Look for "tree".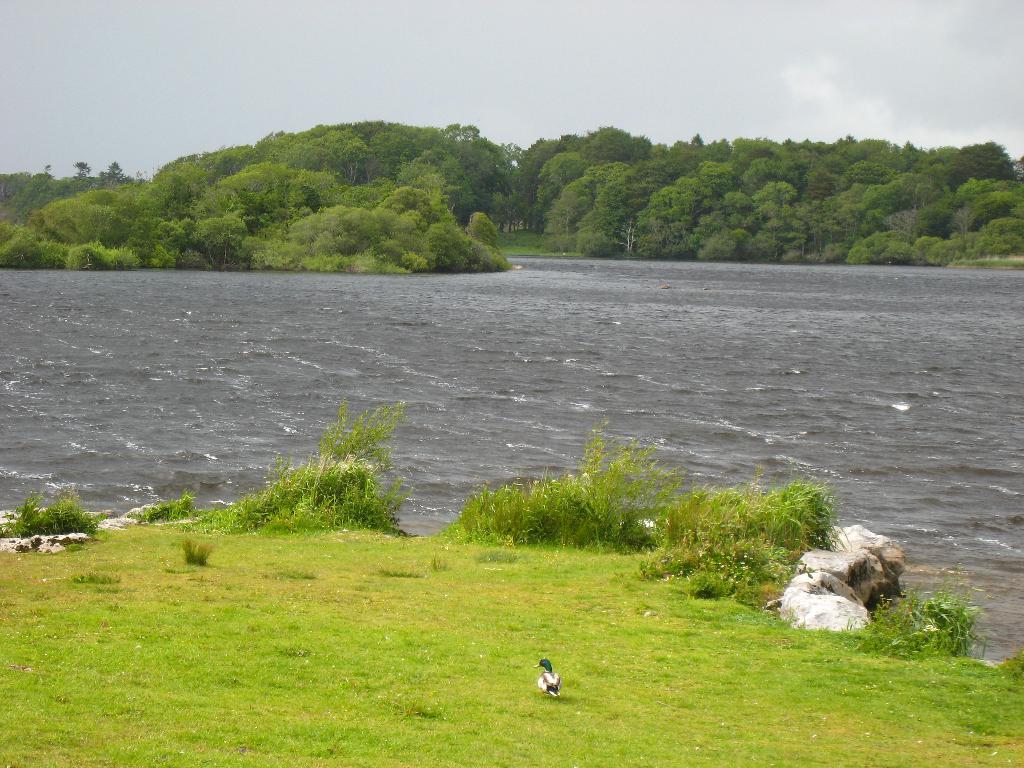
Found: 653:178:698:246.
